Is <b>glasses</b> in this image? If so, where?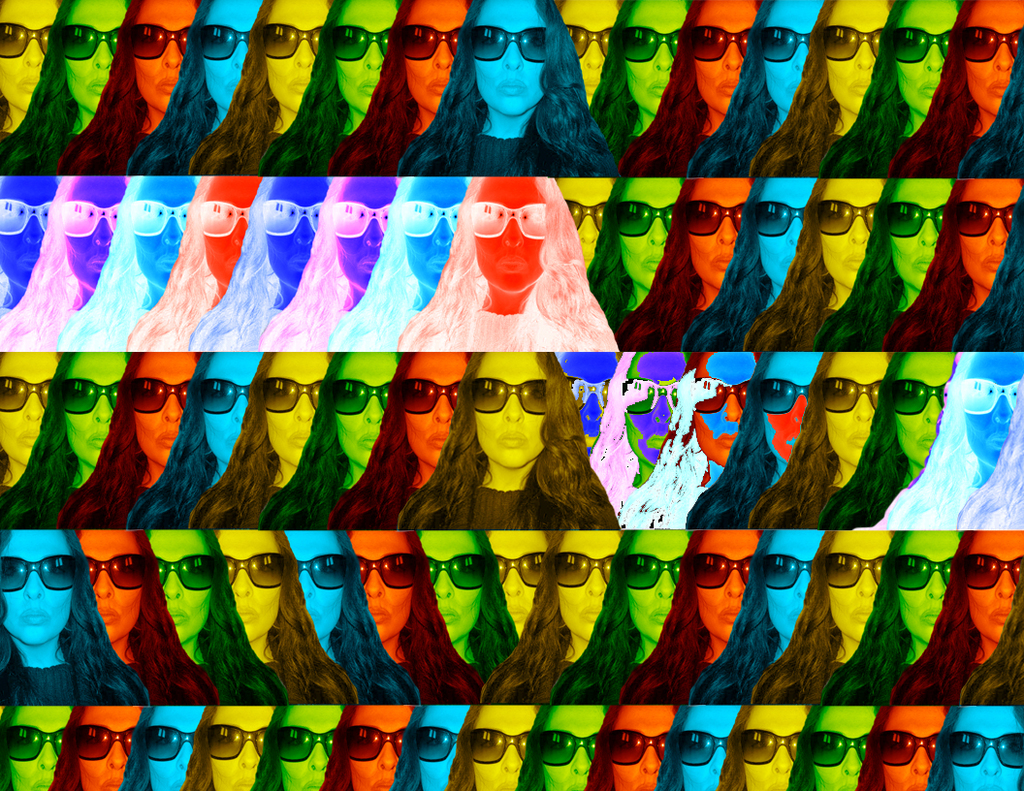
Yes, at detection(272, 727, 340, 758).
